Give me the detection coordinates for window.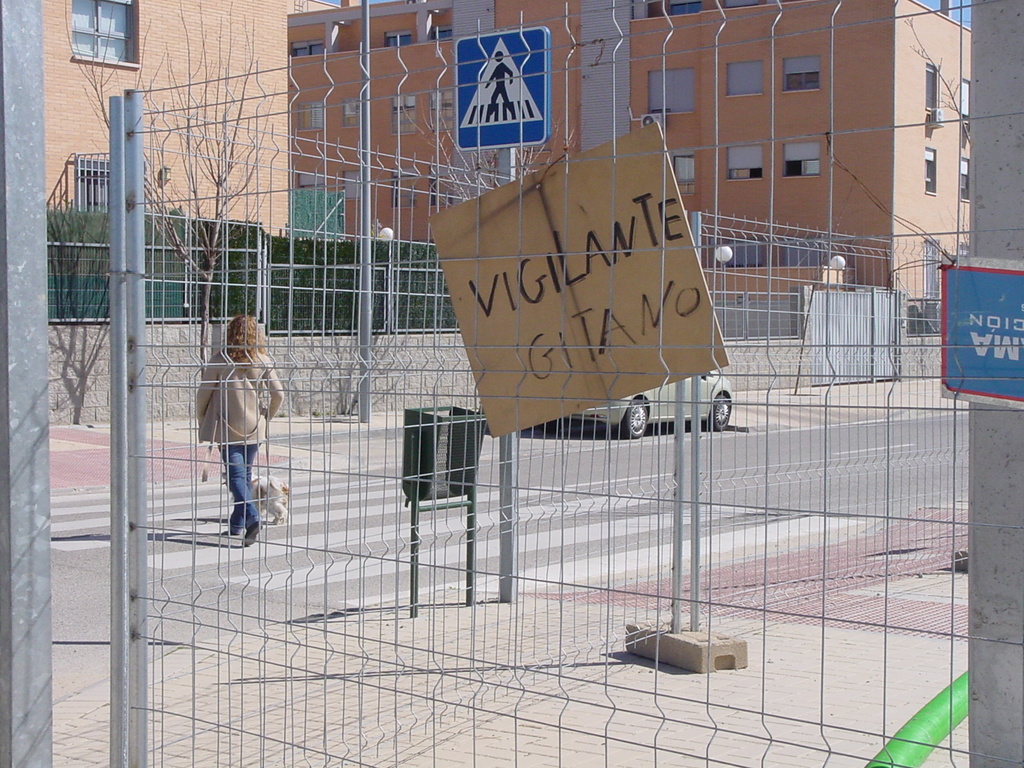
{"x1": 297, "y1": 102, "x2": 323, "y2": 132}.
